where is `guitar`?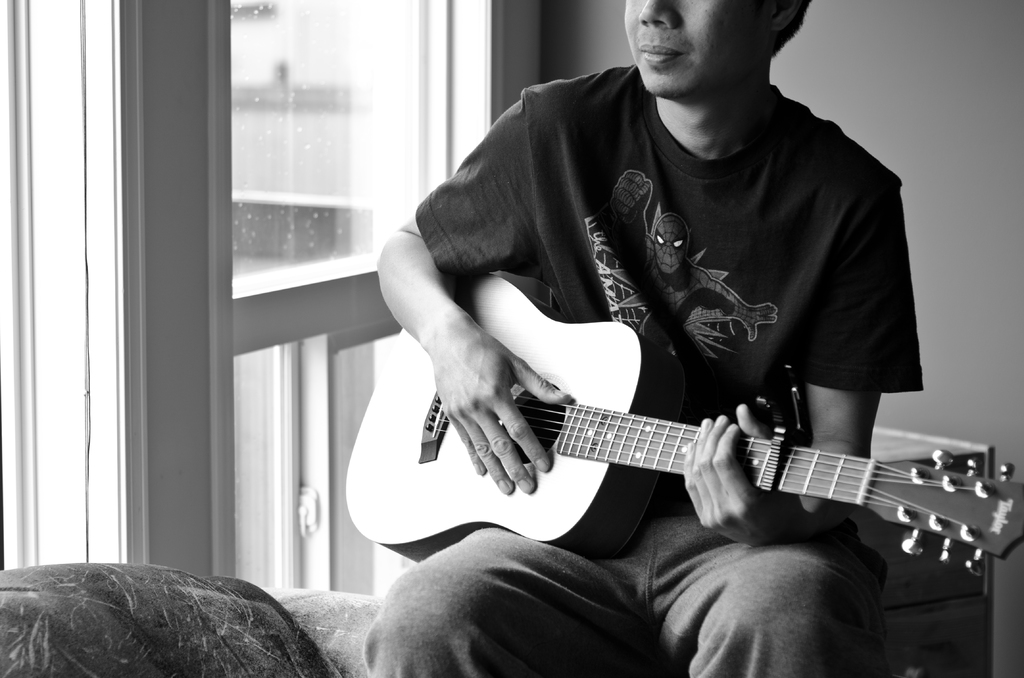
crop(340, 270, 1023, 622).
